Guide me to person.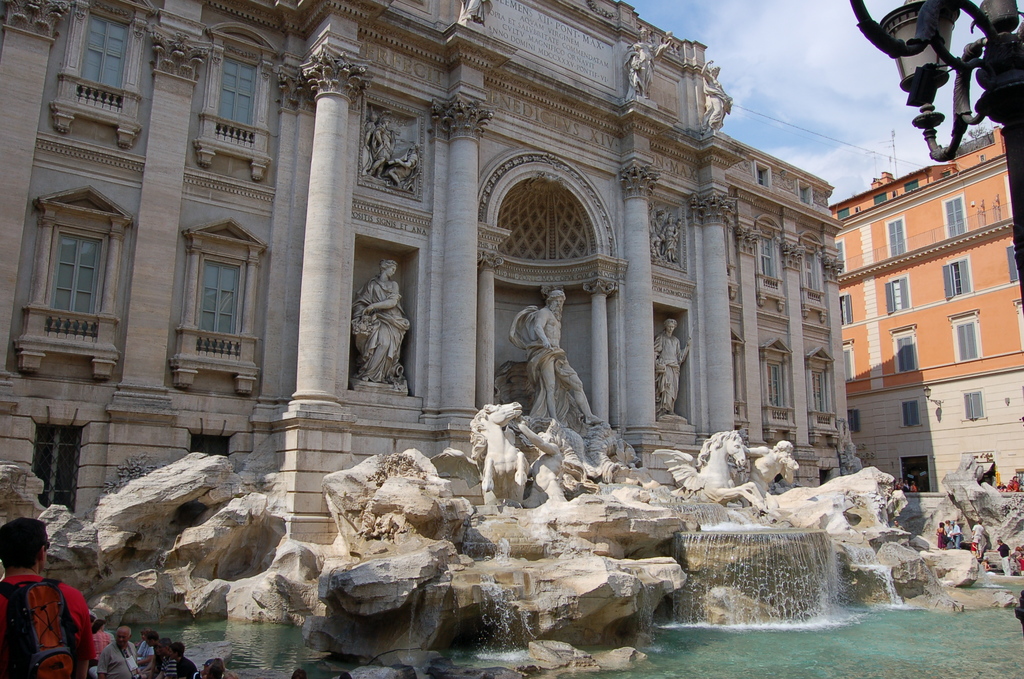
Guidance: bbox=[616, 29, 654, 101].
